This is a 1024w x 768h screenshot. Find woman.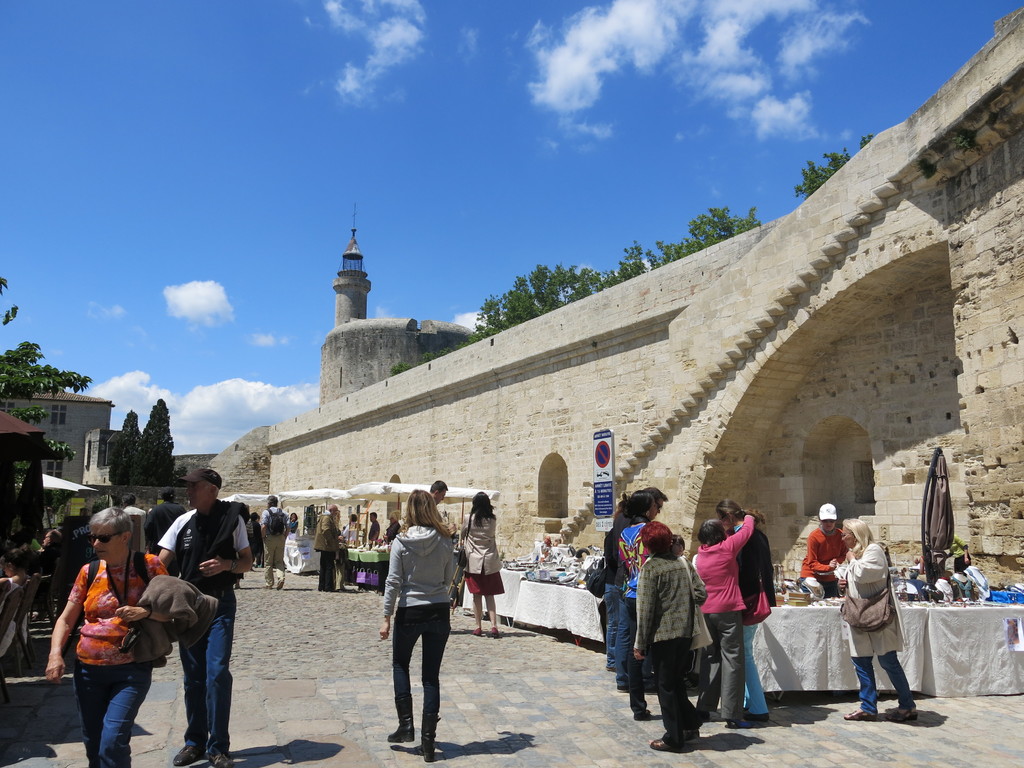
Bounding box: region(795, 504, 849, 598).
